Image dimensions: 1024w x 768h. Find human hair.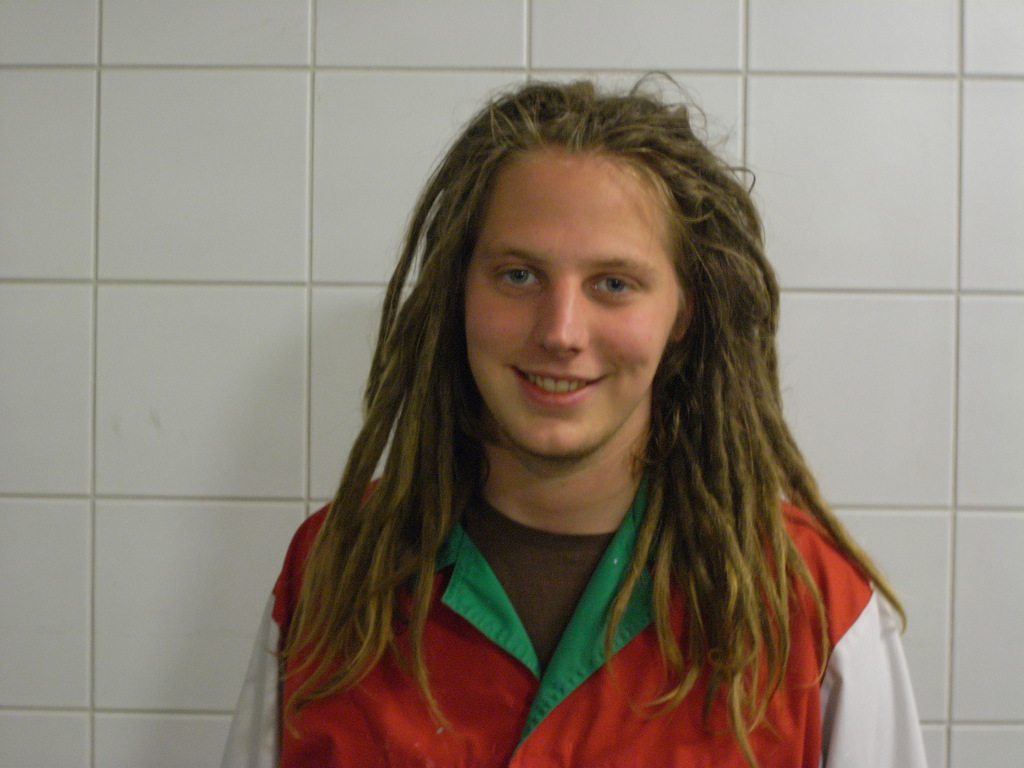
box=[296, 76, 854, 673].
